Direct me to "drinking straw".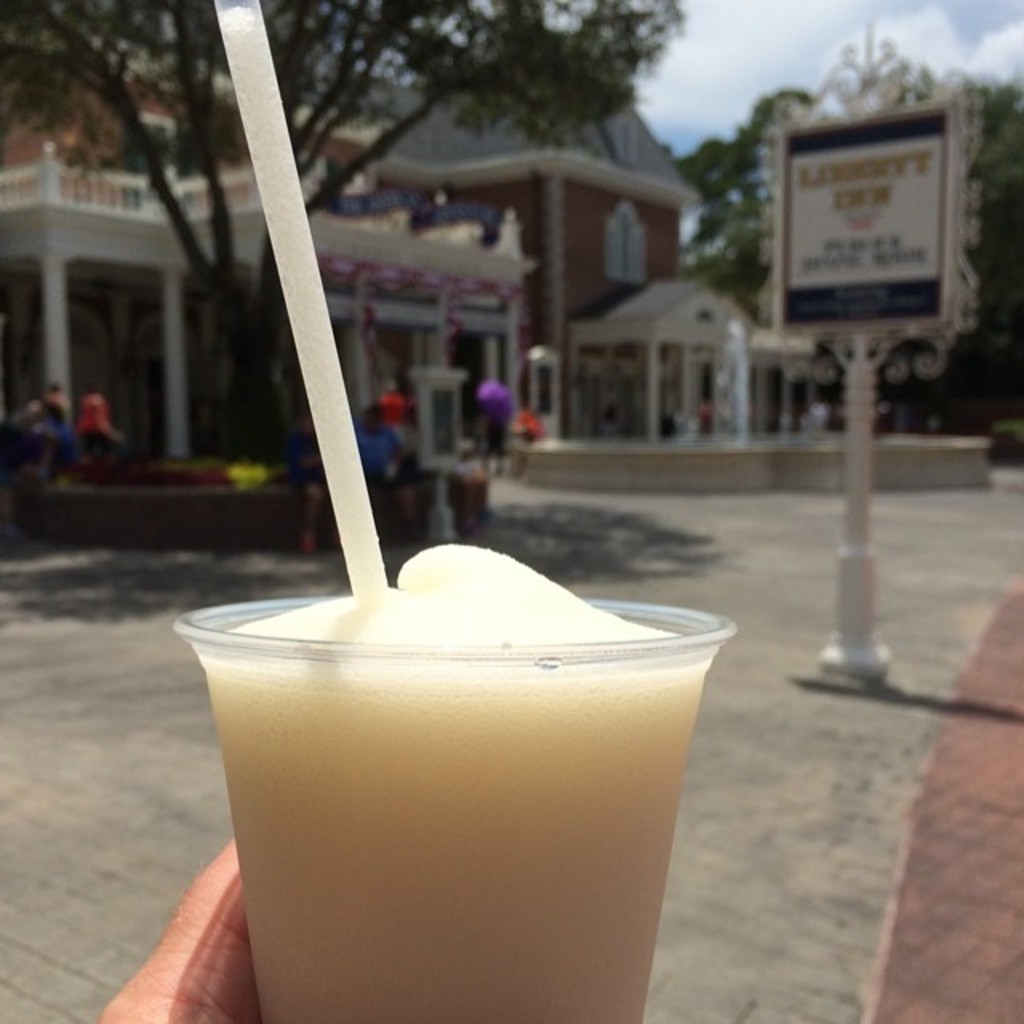
Direction: <region>203, 0, 394, 595</region>.
